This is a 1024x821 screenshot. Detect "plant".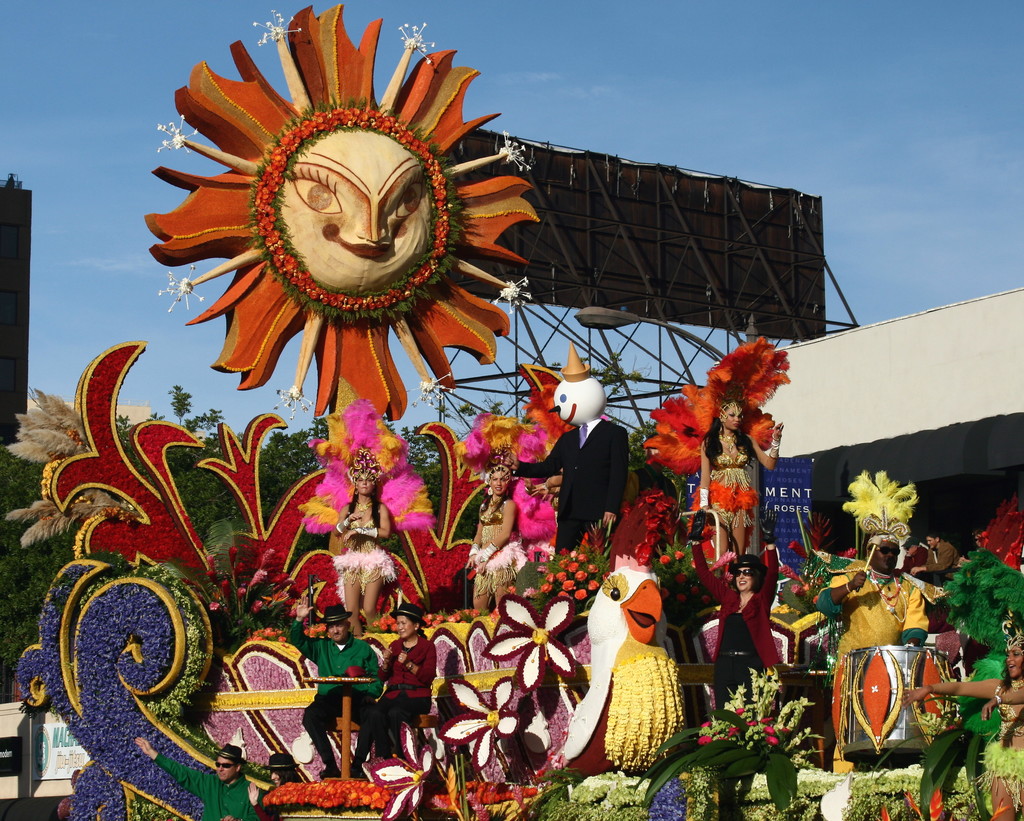
BBox(655, 511, 716, 637).
